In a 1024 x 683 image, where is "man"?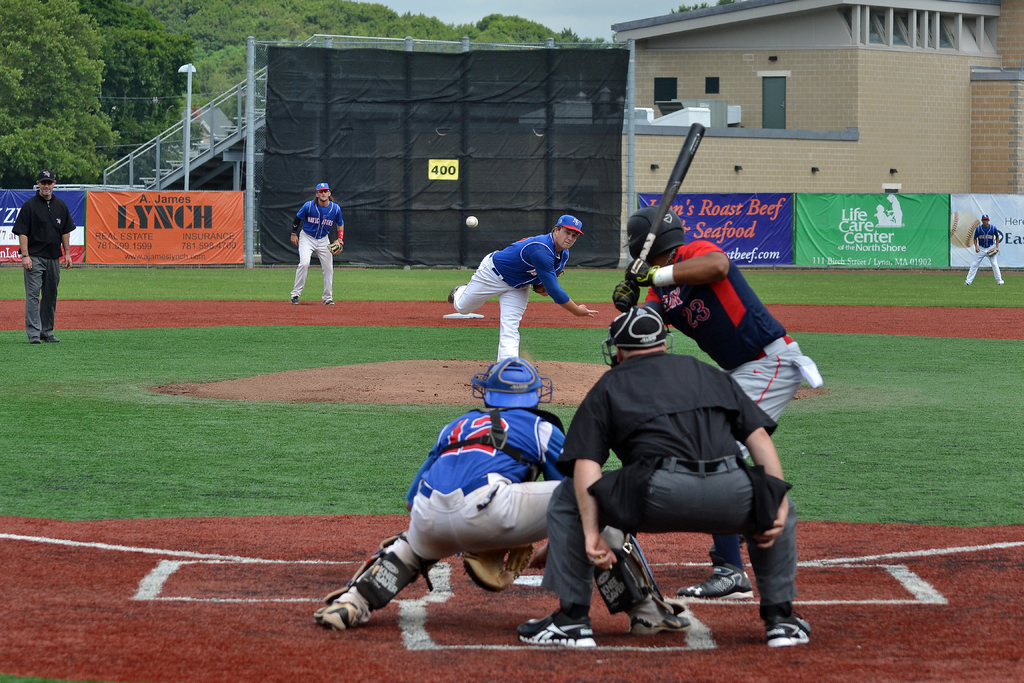
pyautogui.locateOnScreen(289, 182, 346, 306).
